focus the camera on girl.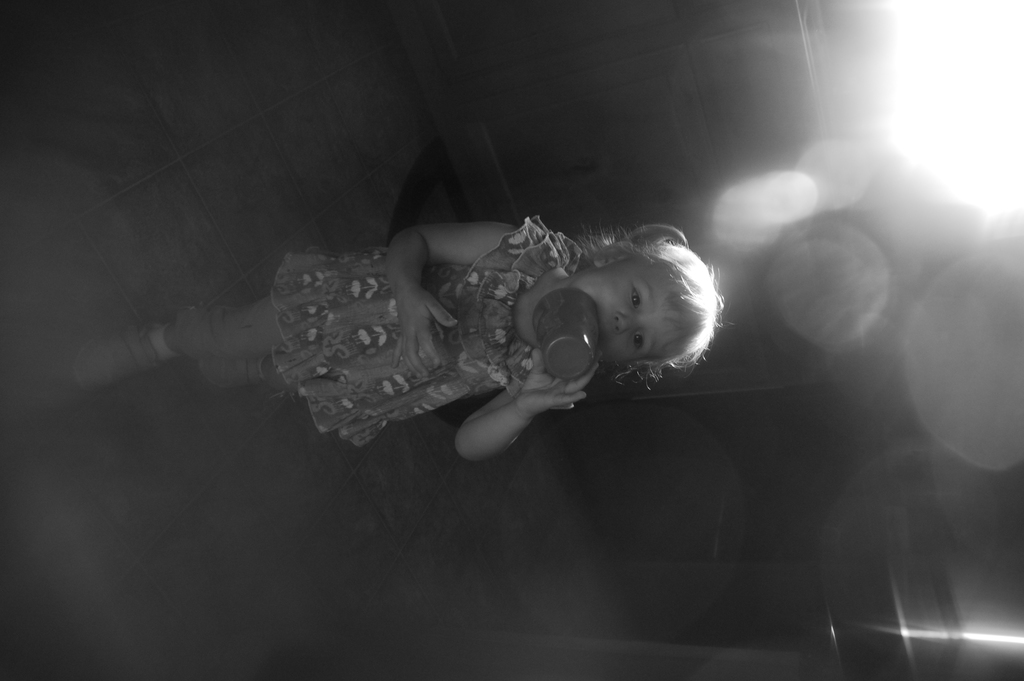
Focus region: (76,222,719,463).
